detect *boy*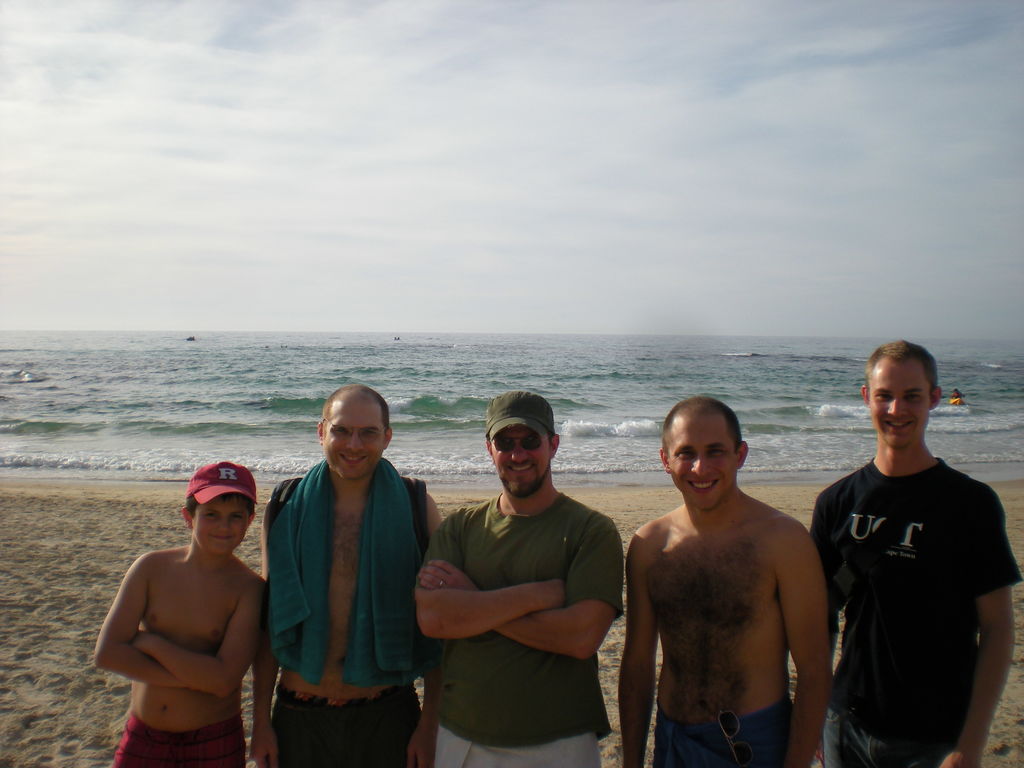
rect(99, 426, 294, 744)
